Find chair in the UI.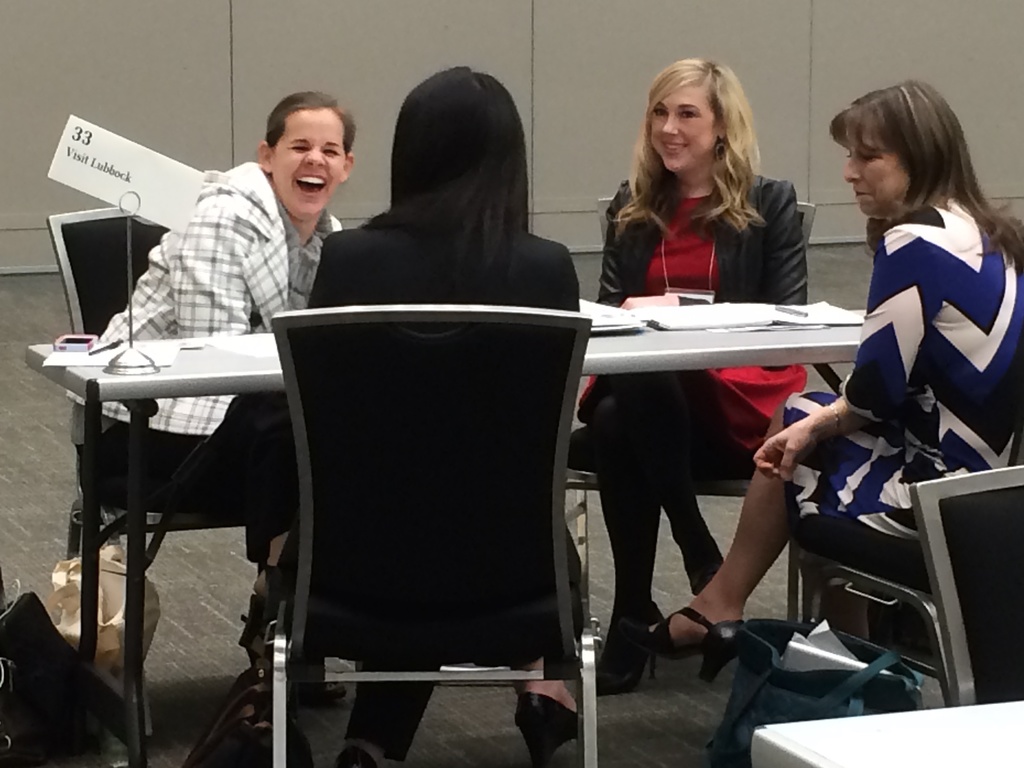
UI element at <box>213,267,612,767</box>.
